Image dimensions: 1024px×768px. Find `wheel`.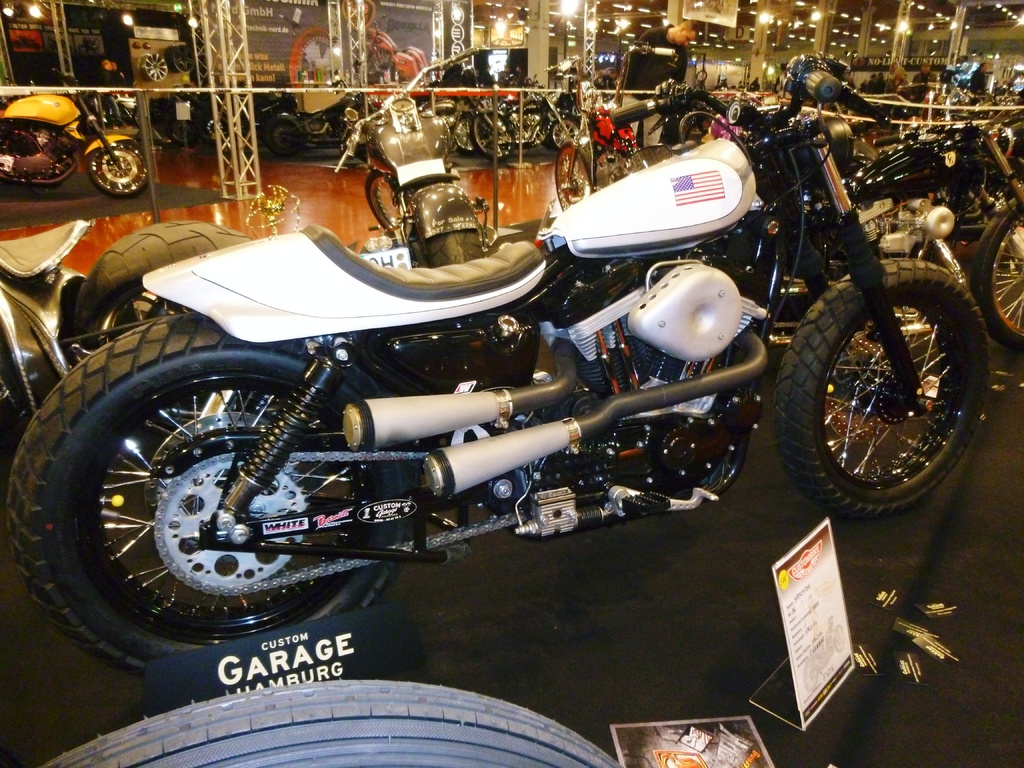
135:51:170:85.
